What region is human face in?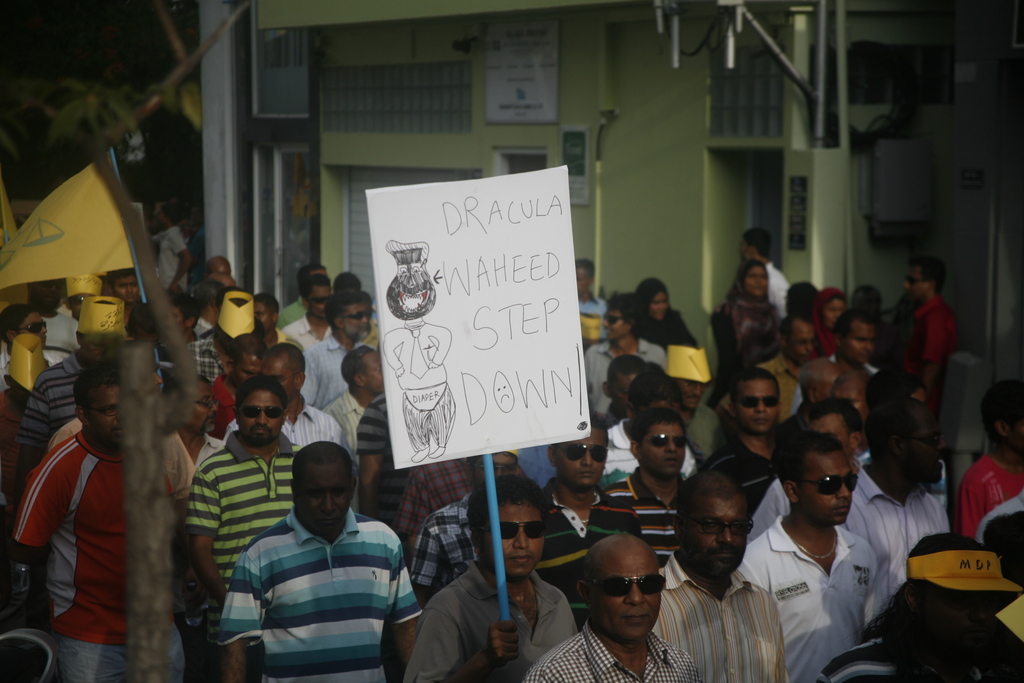
<bbox>902, 268, 922, 300</bbox>.
